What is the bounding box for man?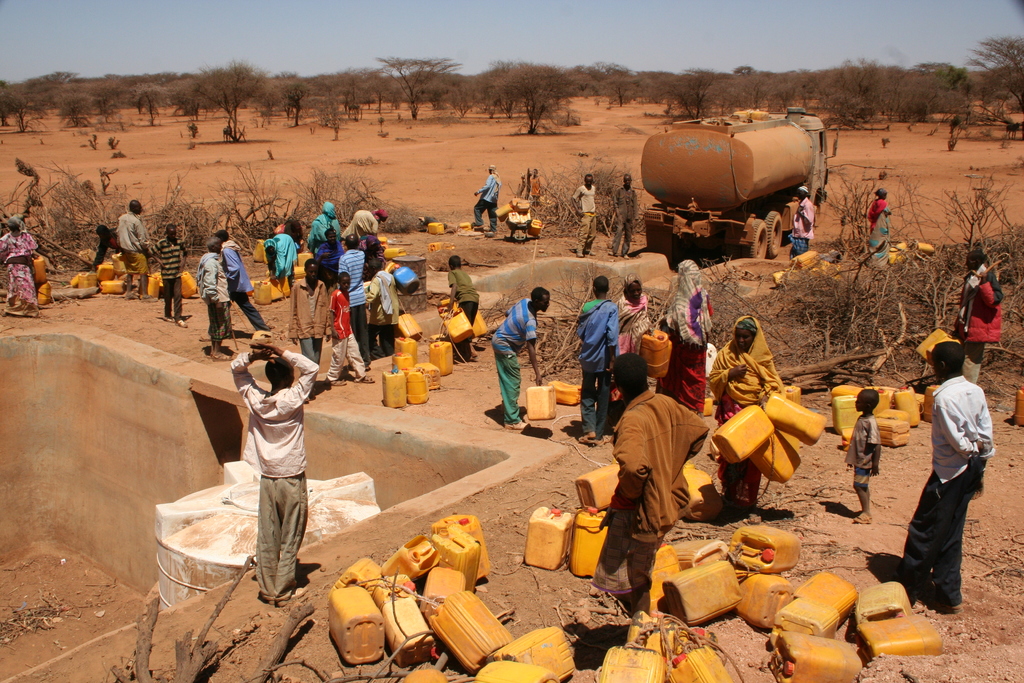
BBox(337, 231, 370, 366).
